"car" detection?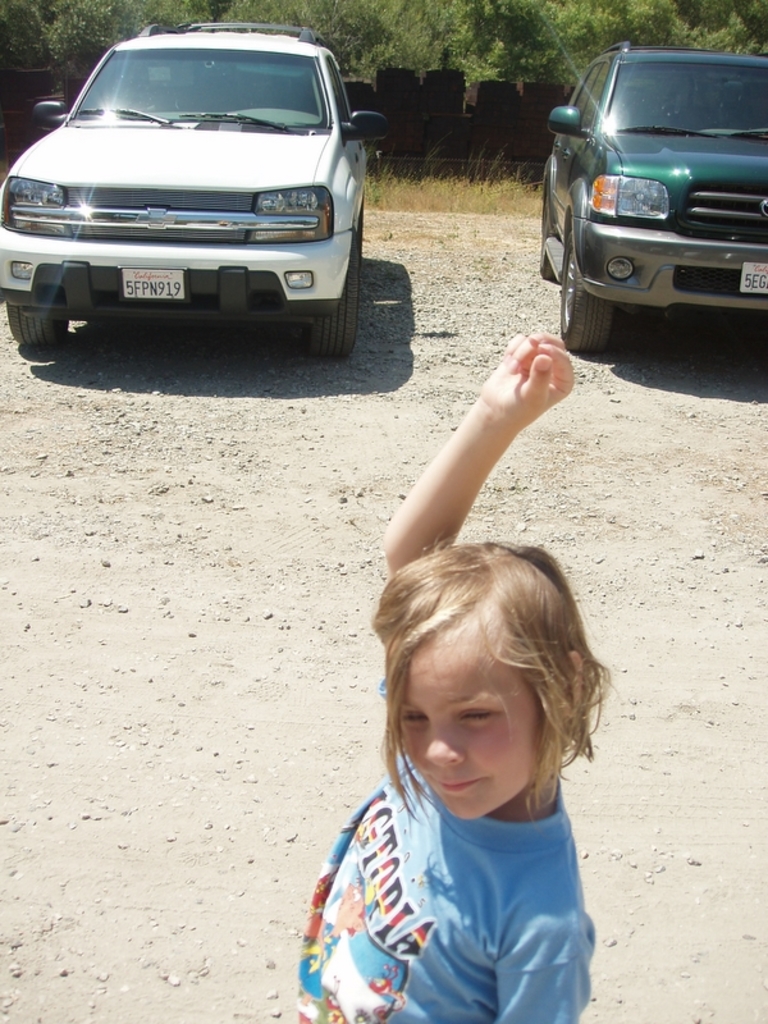
(left=0, top=18, right=383, bottom=365)
